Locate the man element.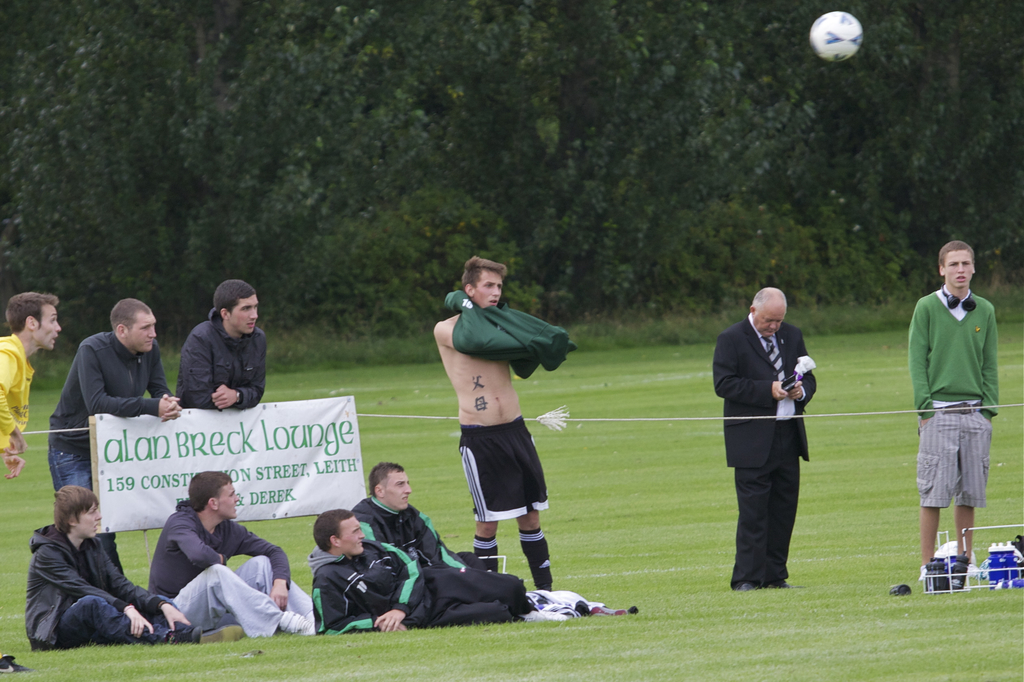
Element bbox: select_region(351, 455, 500, 577).
